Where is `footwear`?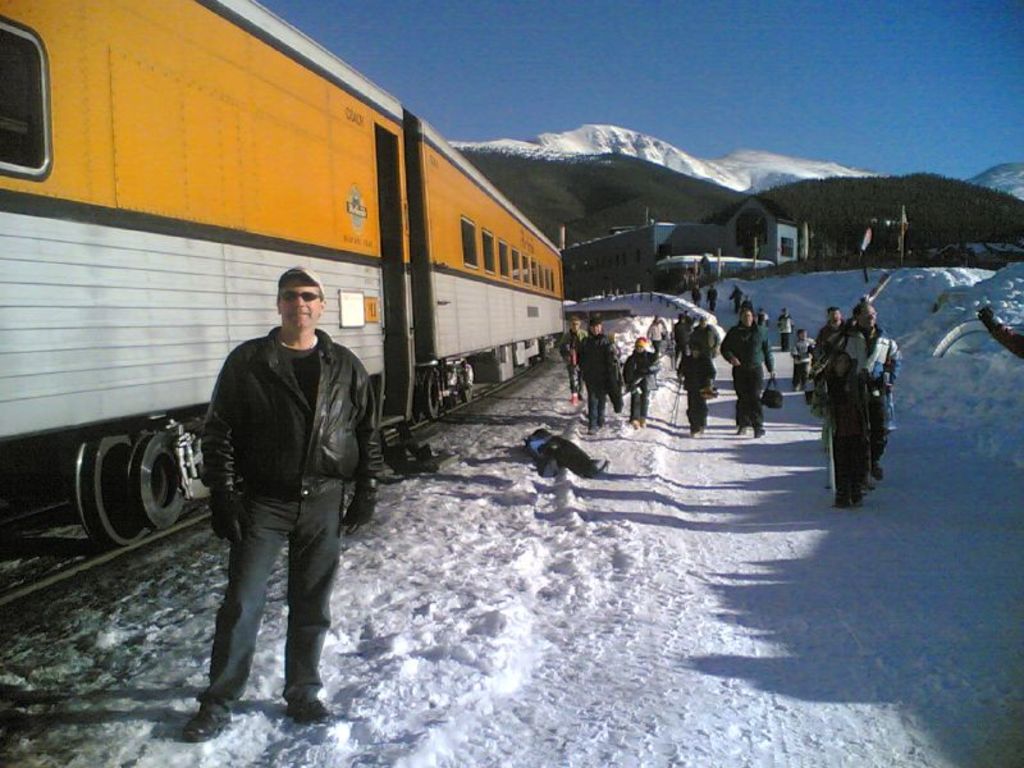
(627, 420, 639, 426).
